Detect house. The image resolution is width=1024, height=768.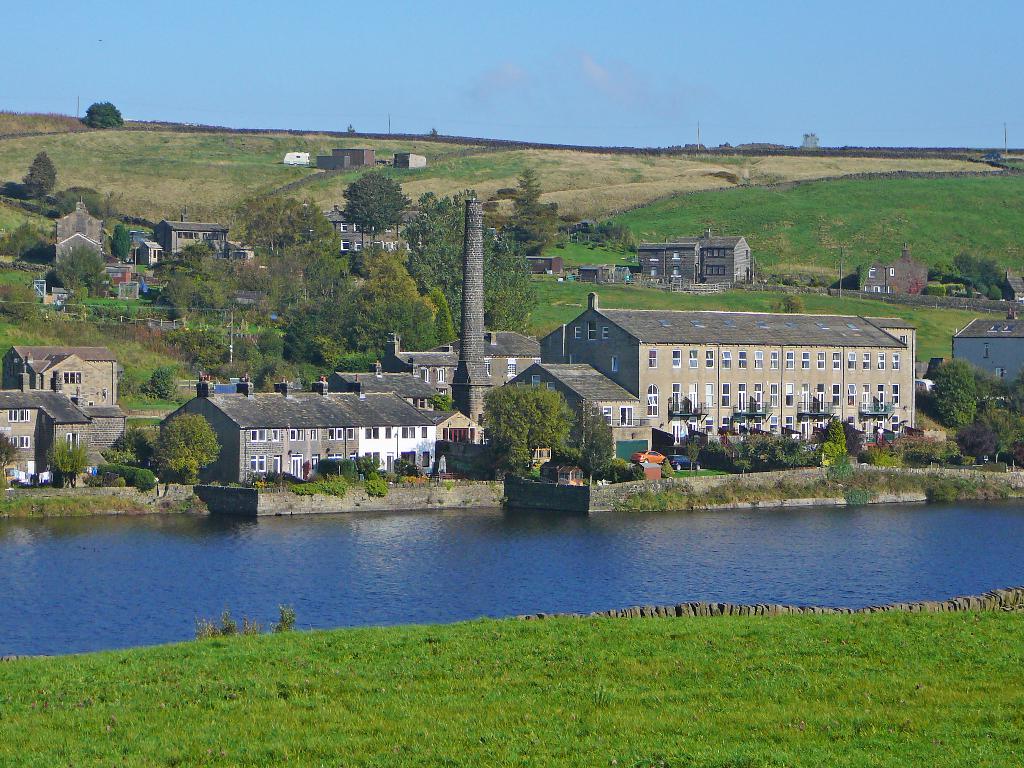
rect(557, 285, 929, 458).
